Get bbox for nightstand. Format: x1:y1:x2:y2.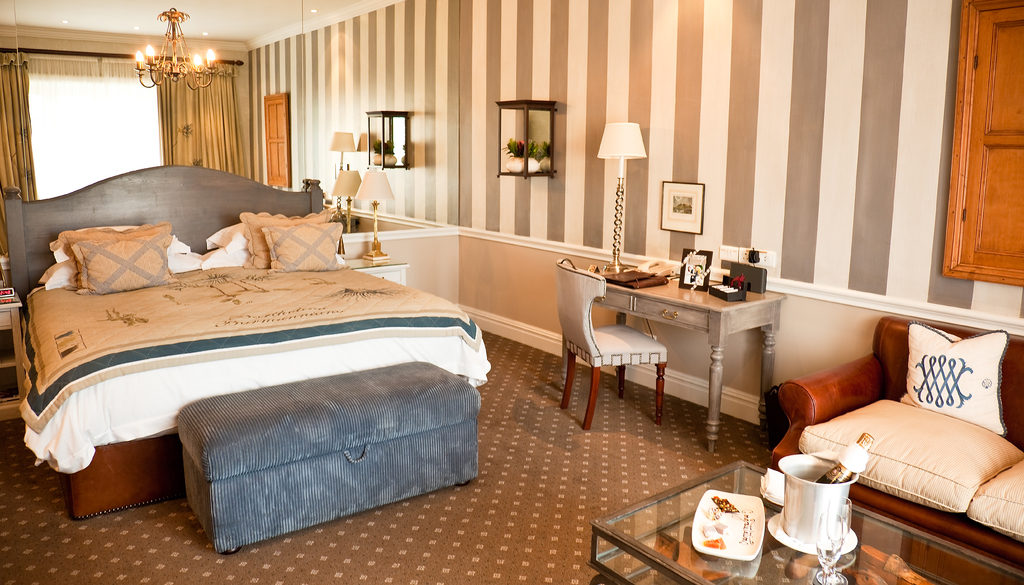
0:287:28:425.
